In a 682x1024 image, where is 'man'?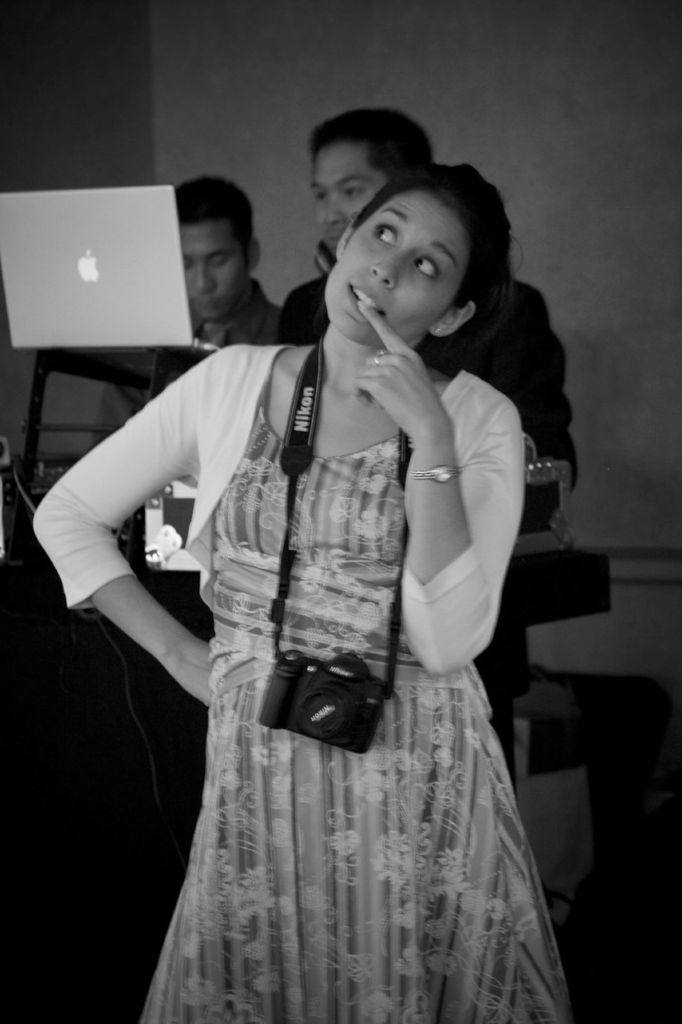
x1=85, y1=172, x2=278, y2=445.
